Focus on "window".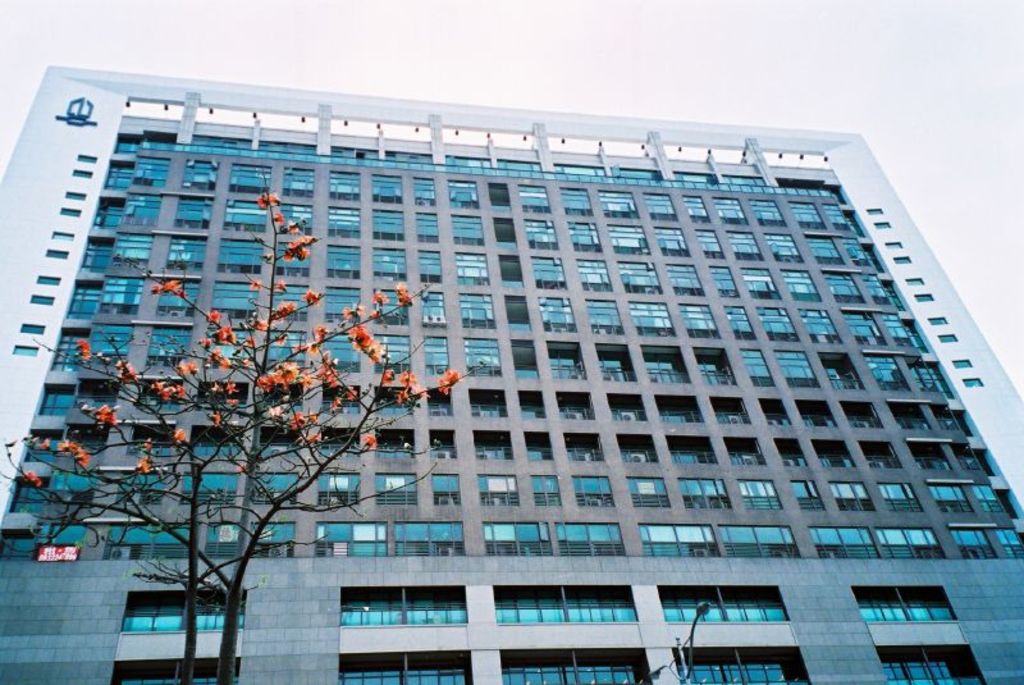
Focused at l=841, t=397, r=879, b=424.
